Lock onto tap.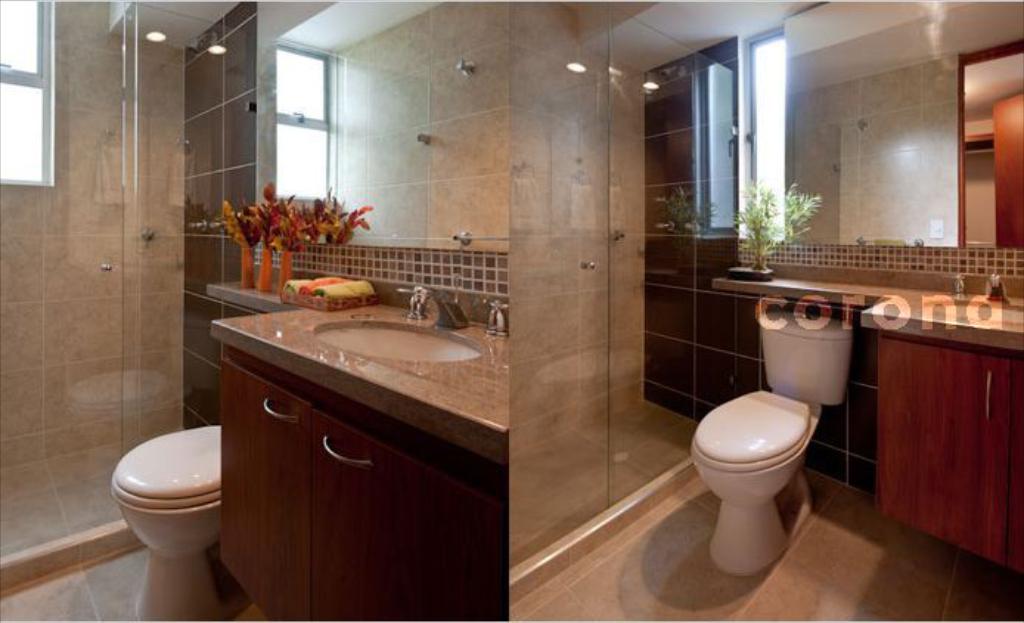
Locked: (404, 286, 466, 331).
